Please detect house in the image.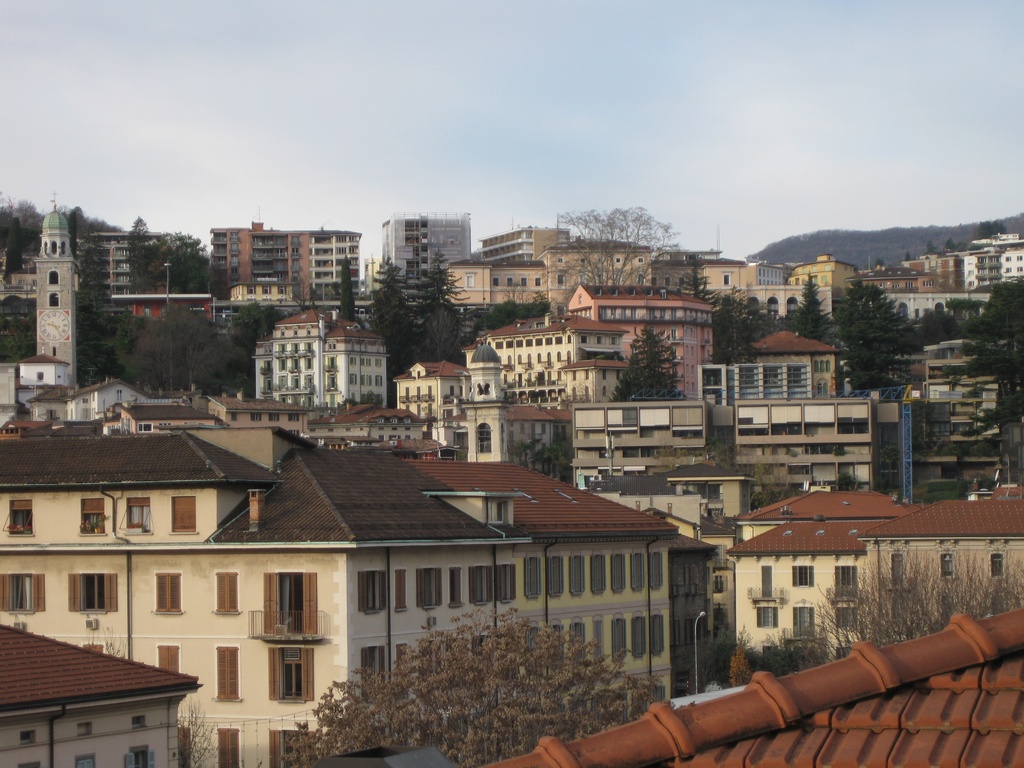
bbox=(696, 359, 812, 399).
